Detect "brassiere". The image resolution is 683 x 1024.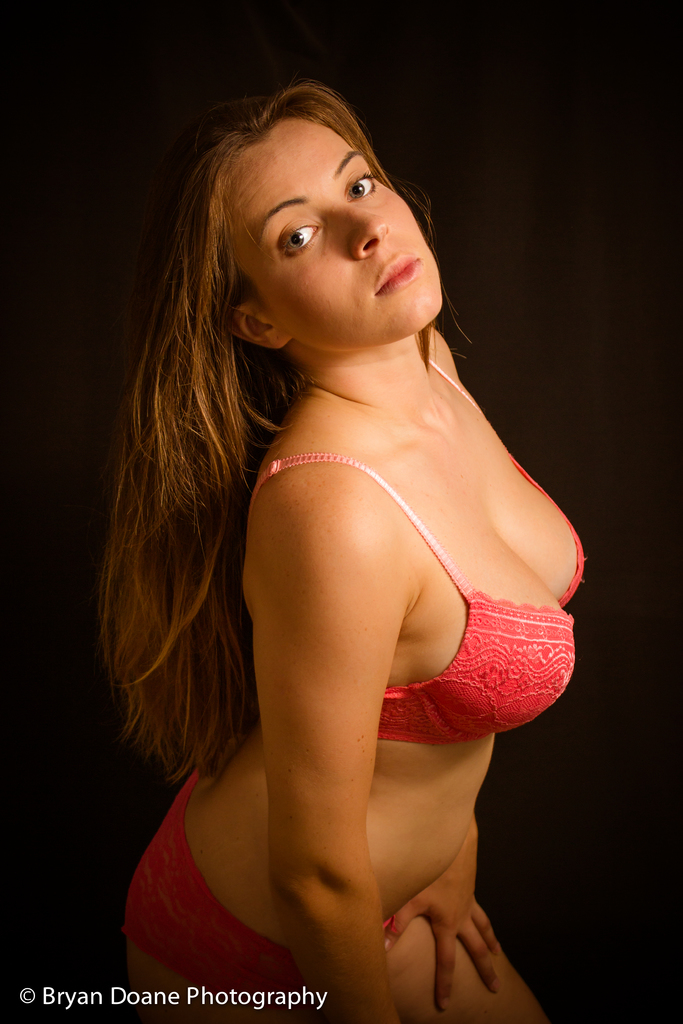
bbox(280, 424, 566, 785).
